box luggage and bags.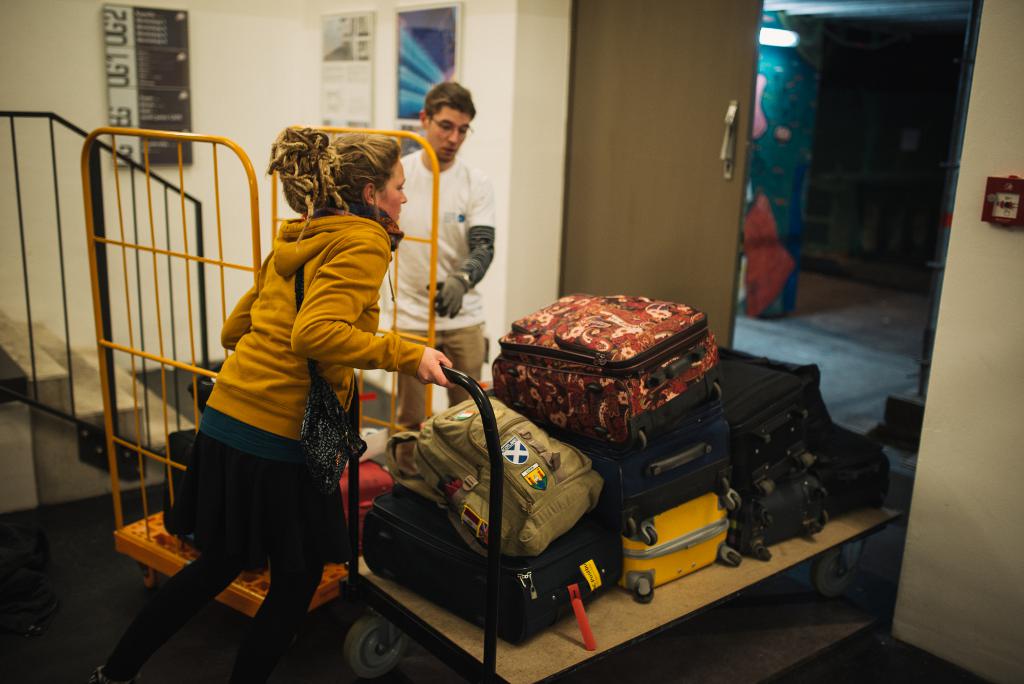
[x1=492, y1=290, x2=715, y2=449].
